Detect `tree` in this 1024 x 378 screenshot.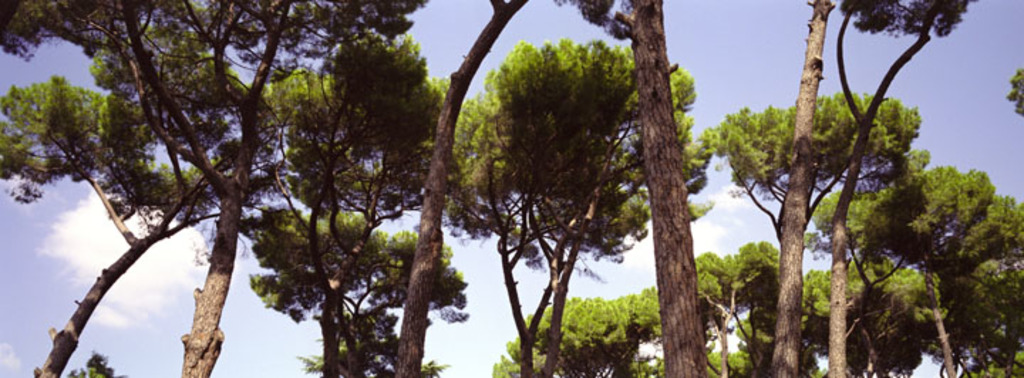
Detection: [943,195,1023,377].
